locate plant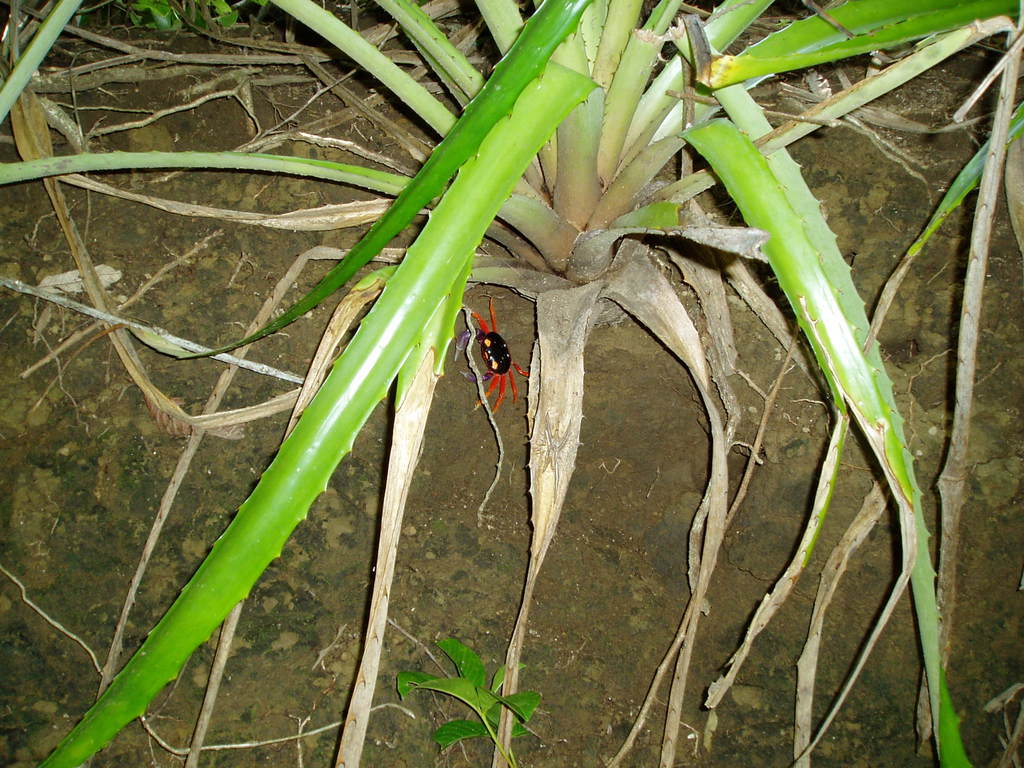
<bbox>0, 0, 1023, 767</bbox>
